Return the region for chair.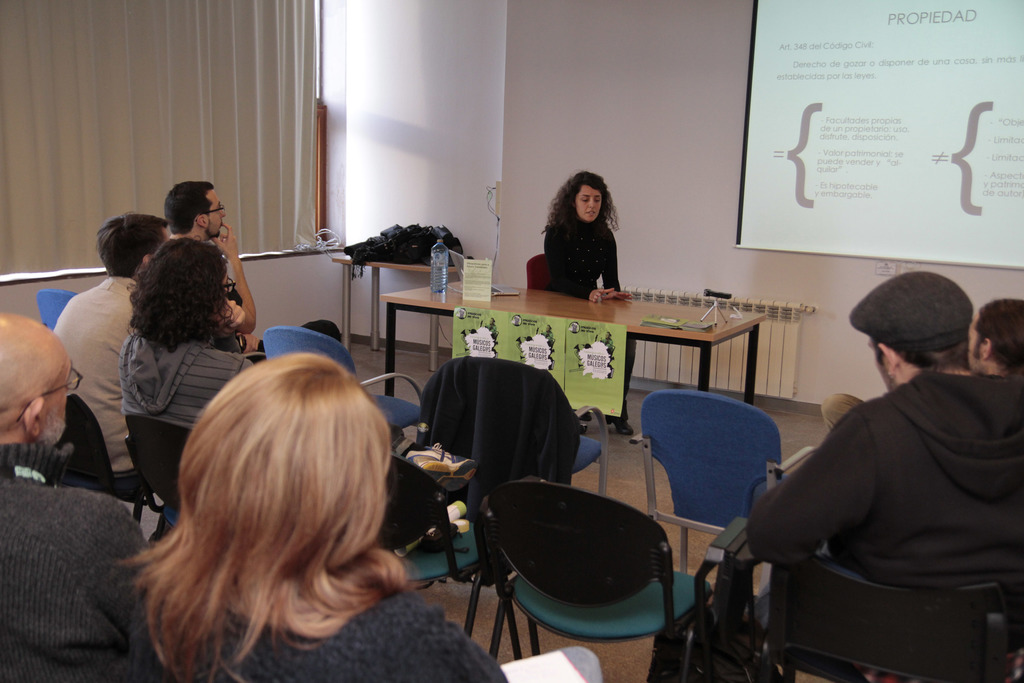
bbox=[429, 357, 612, 491].
